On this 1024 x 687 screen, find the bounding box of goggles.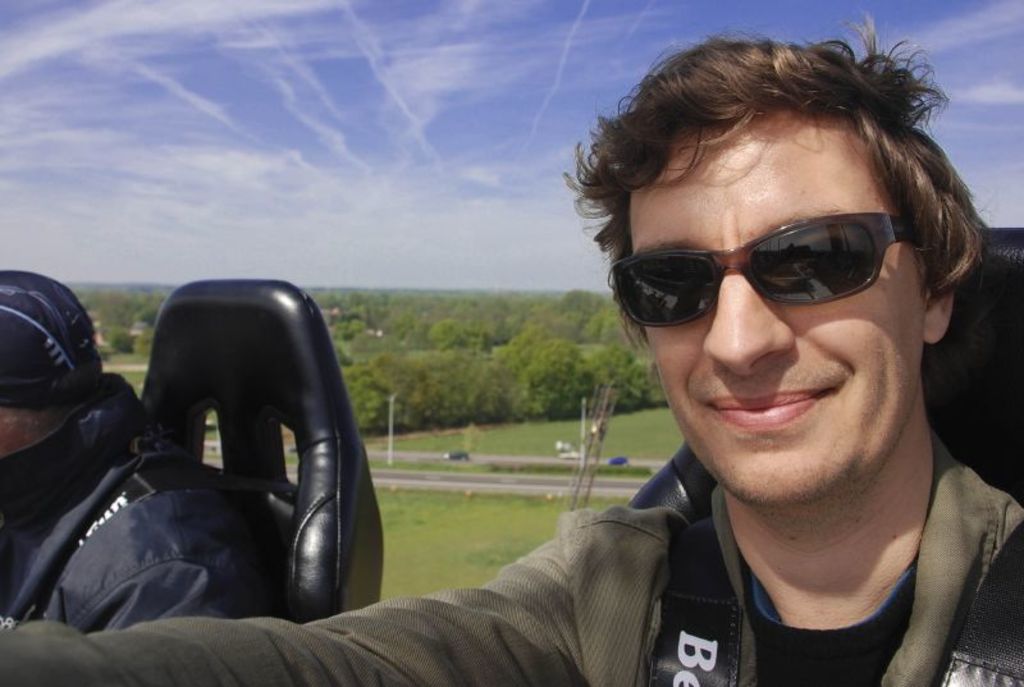
Bounding box: 604,202,923,328.
